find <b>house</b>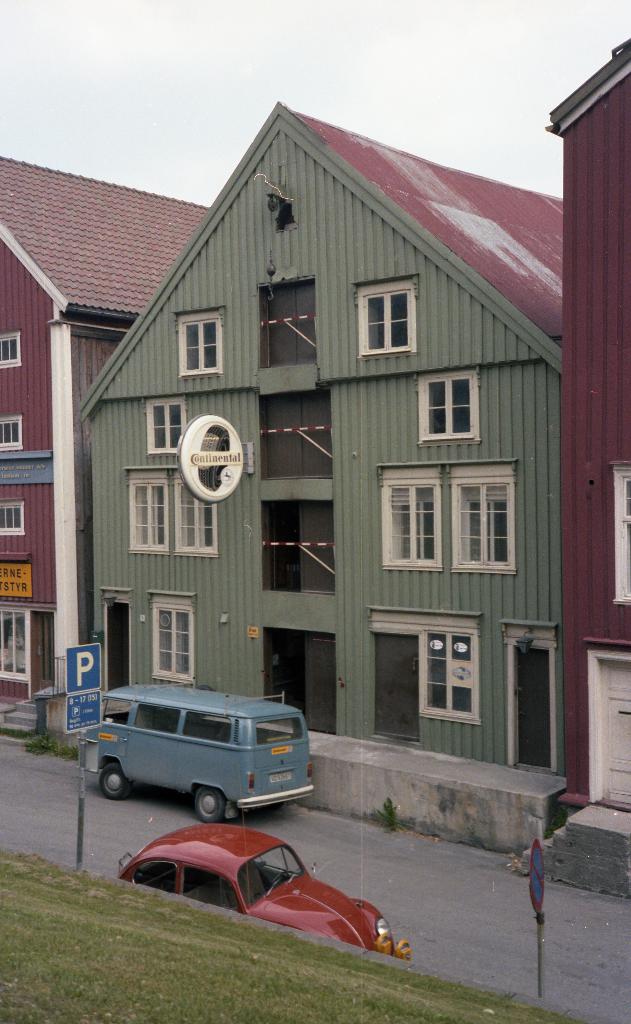
BBox(0, 152, 220, 746)
